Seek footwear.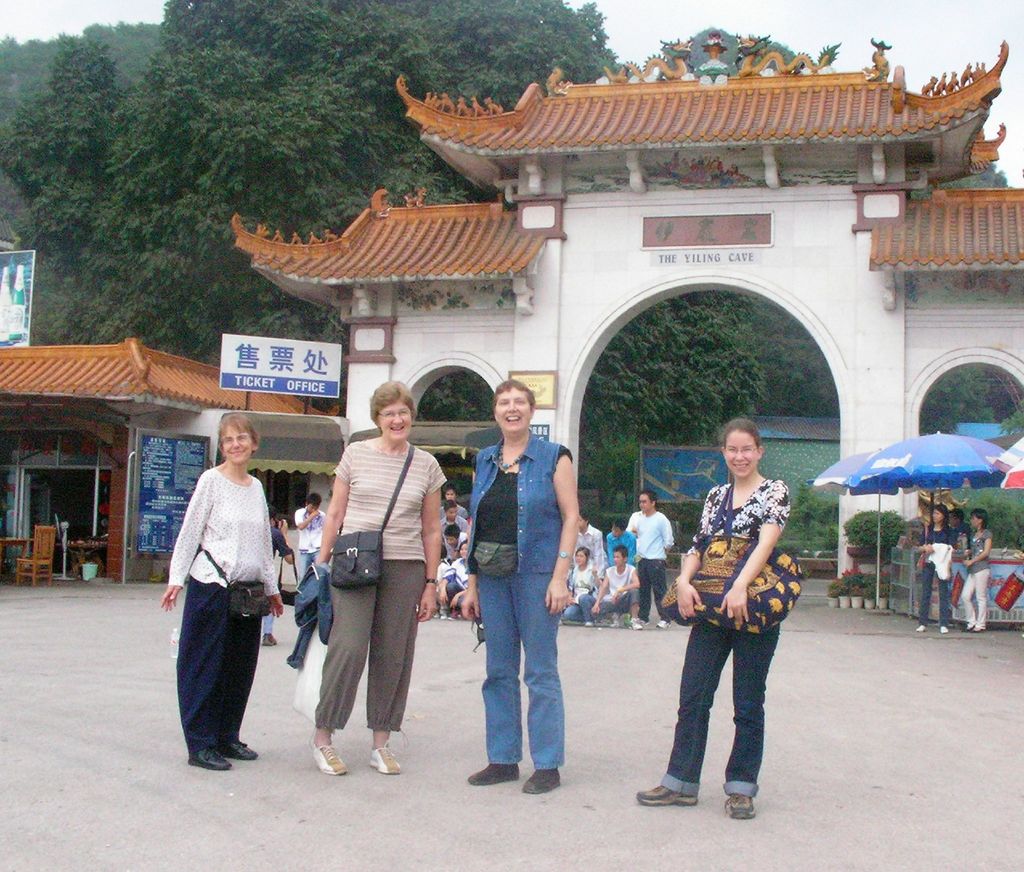
{"x1": 729, "y1": 792, "x2": 758, "y2": 819}.
